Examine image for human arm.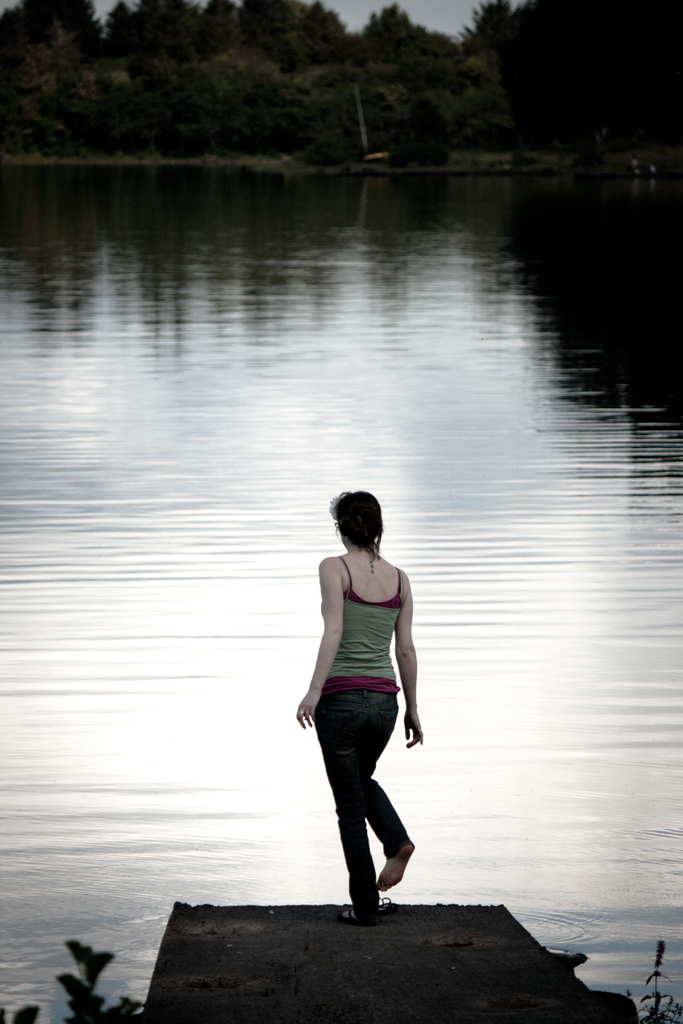
Examination result: bbox(287, 549, 347, 733).
